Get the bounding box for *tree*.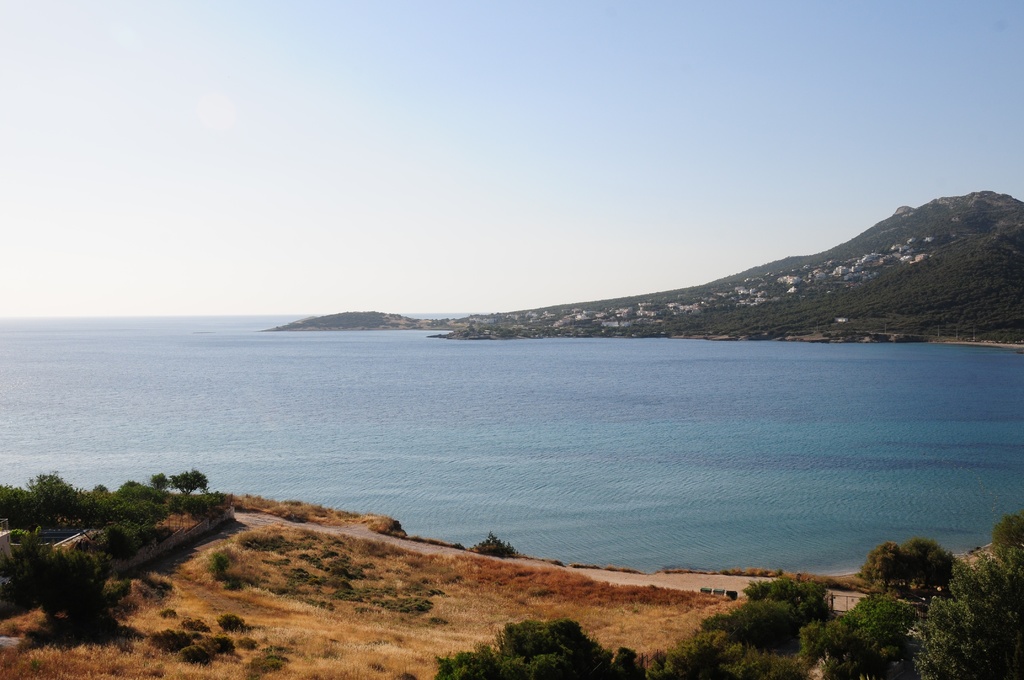
<bbox>987, 516, 1023, 563</bbox>.
